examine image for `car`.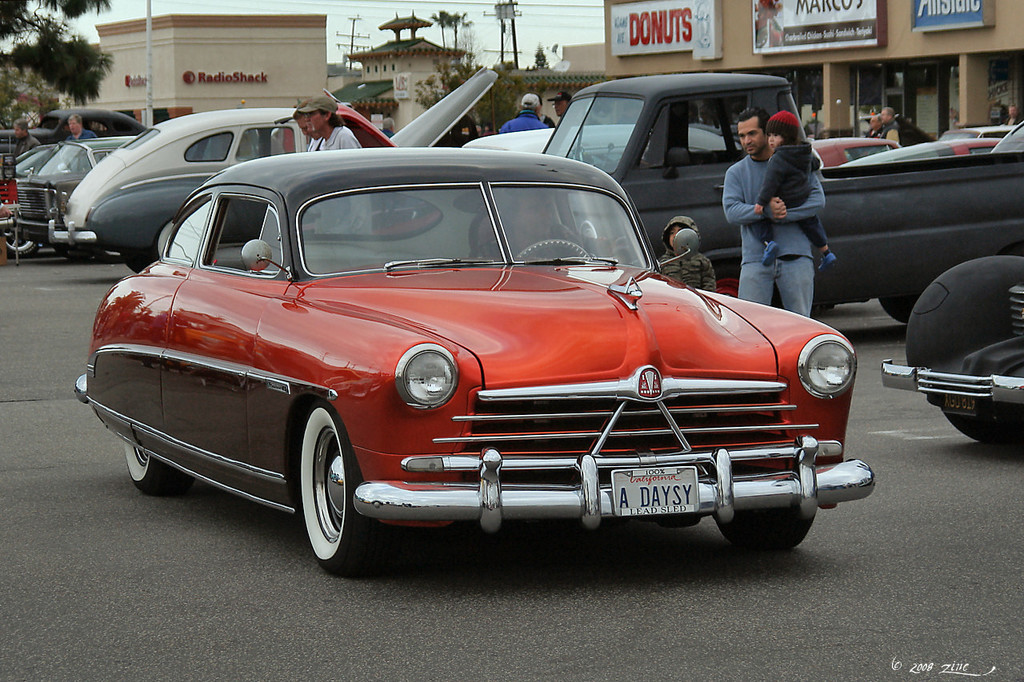
Examination result: 990, 119, 1023, 152.
